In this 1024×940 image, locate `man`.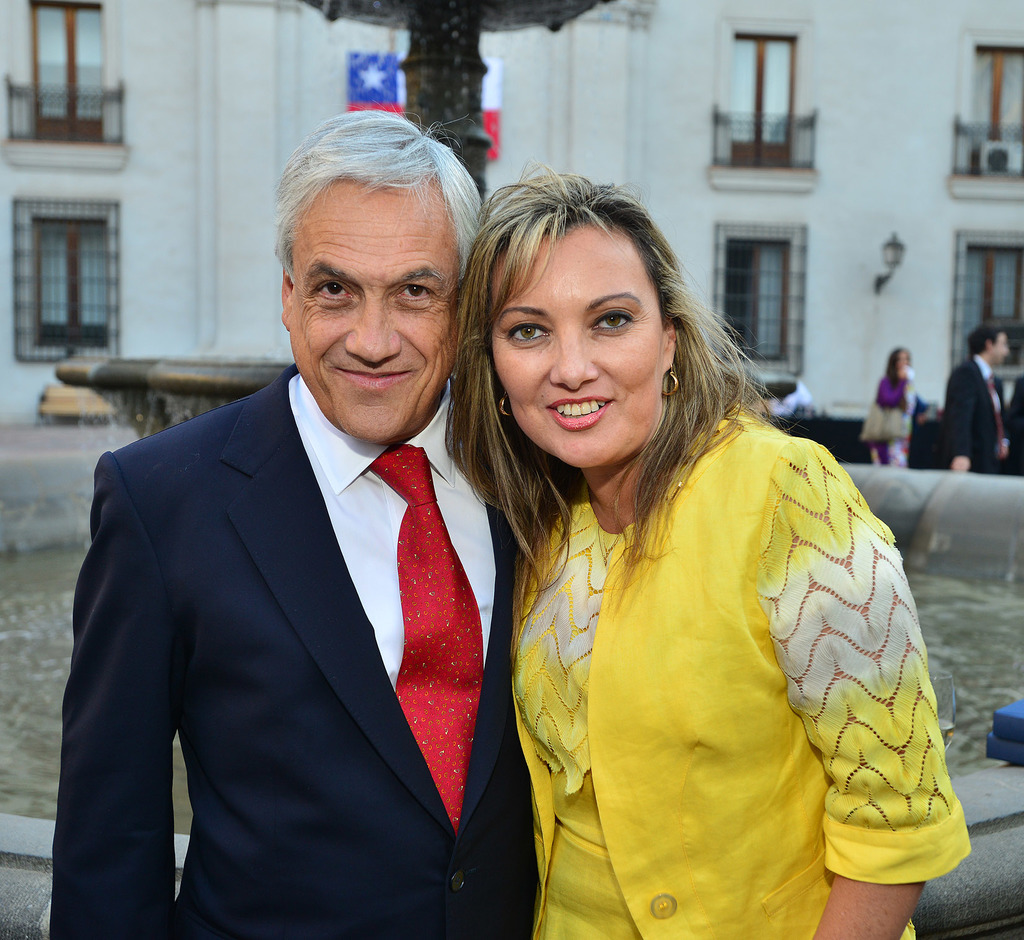
Bounding box: 45:147:552:938.
